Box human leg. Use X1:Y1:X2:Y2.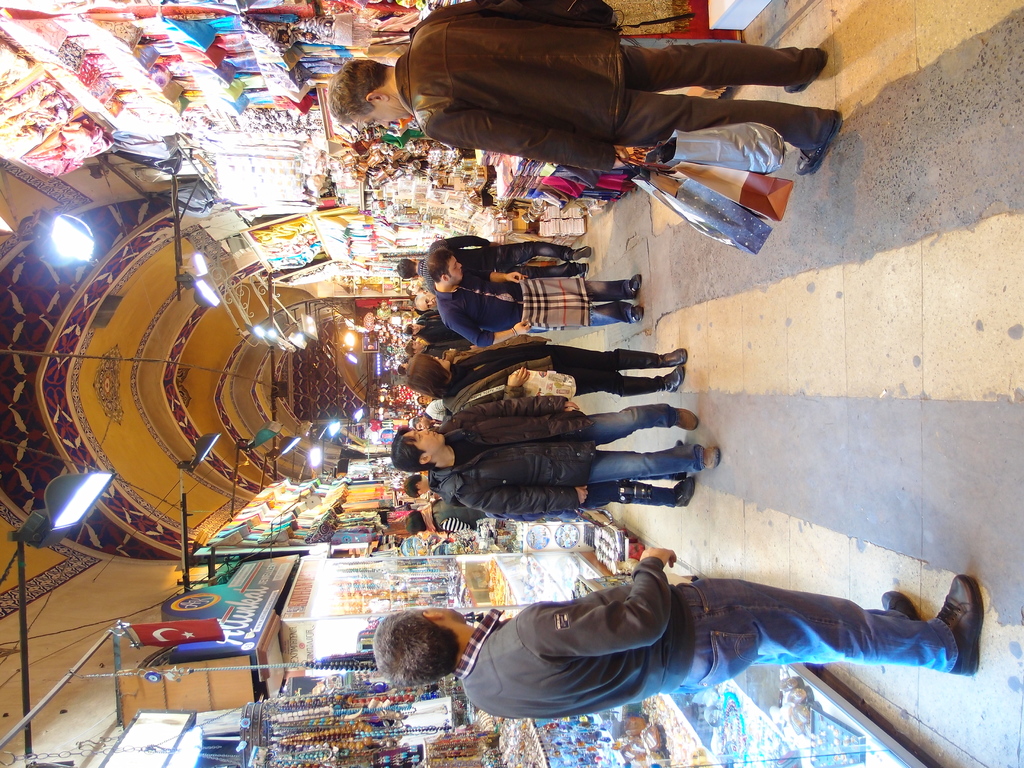
495:236:591:264.
